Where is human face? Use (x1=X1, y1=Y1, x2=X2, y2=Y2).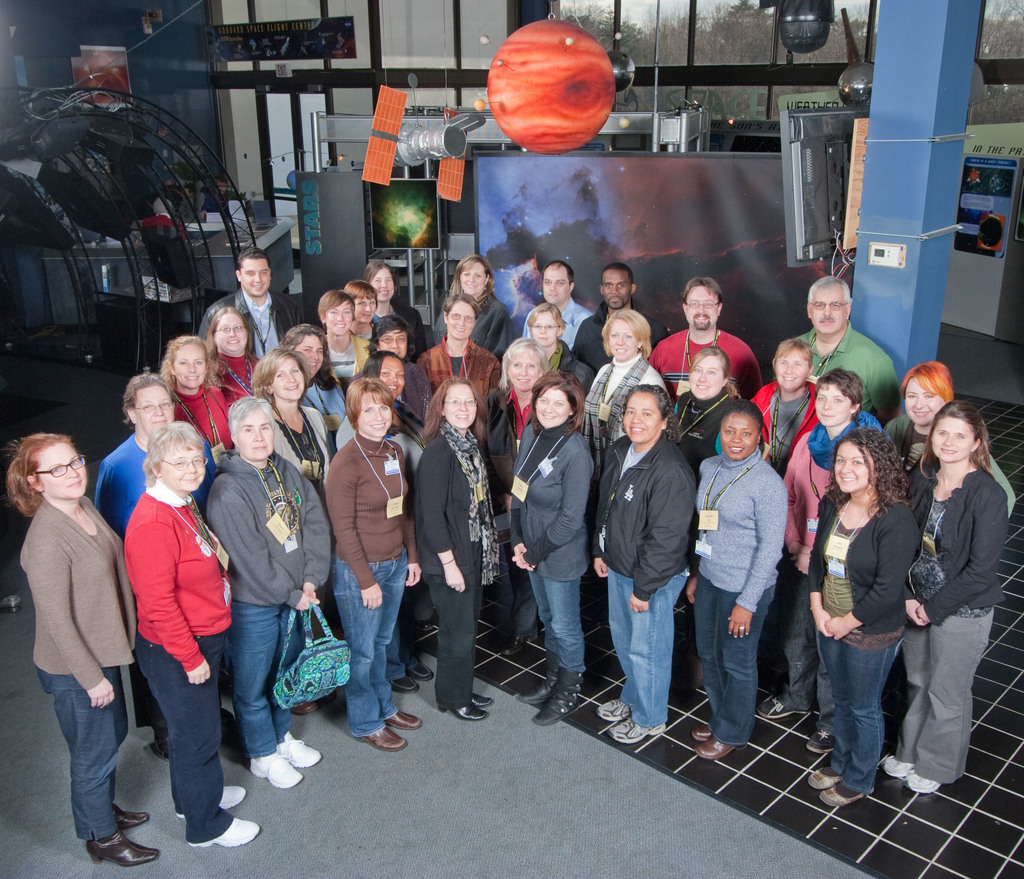
(x1=934, y1=419, x2=979, y2=464).
